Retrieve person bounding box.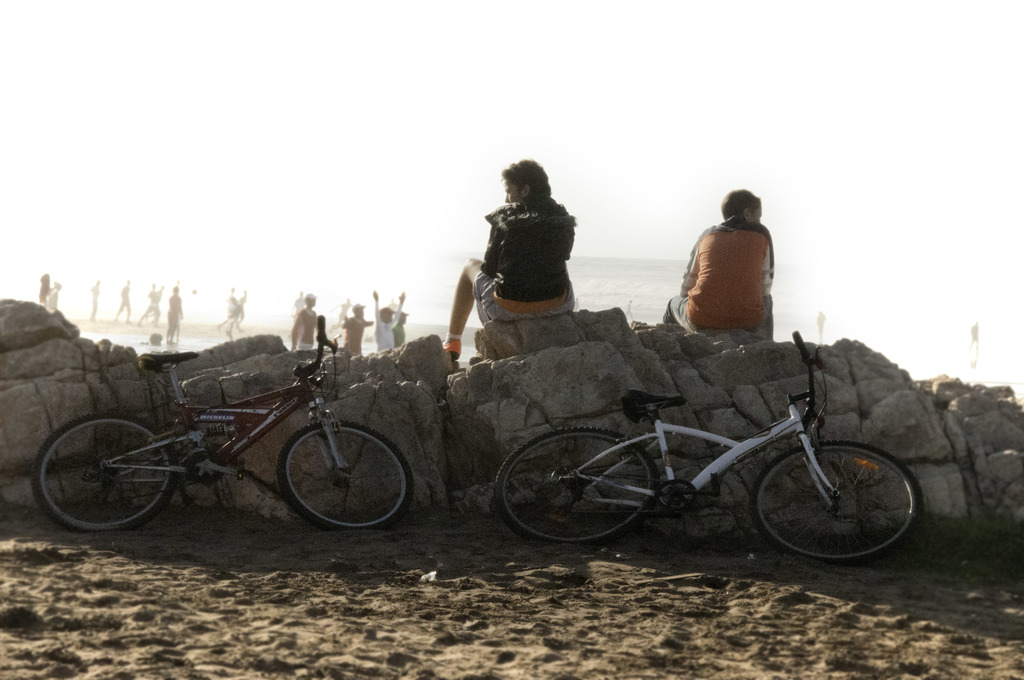
Bounding box: <box>664,190,774,337</box>.
